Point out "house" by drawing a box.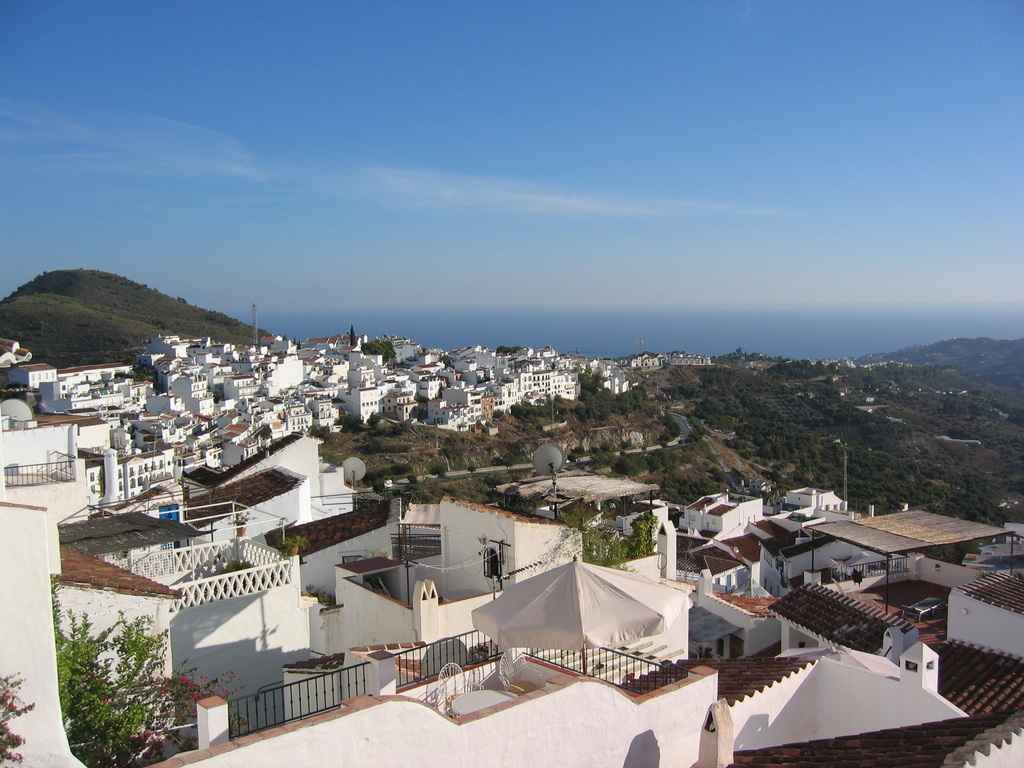
(417, 346, 442, 362).
